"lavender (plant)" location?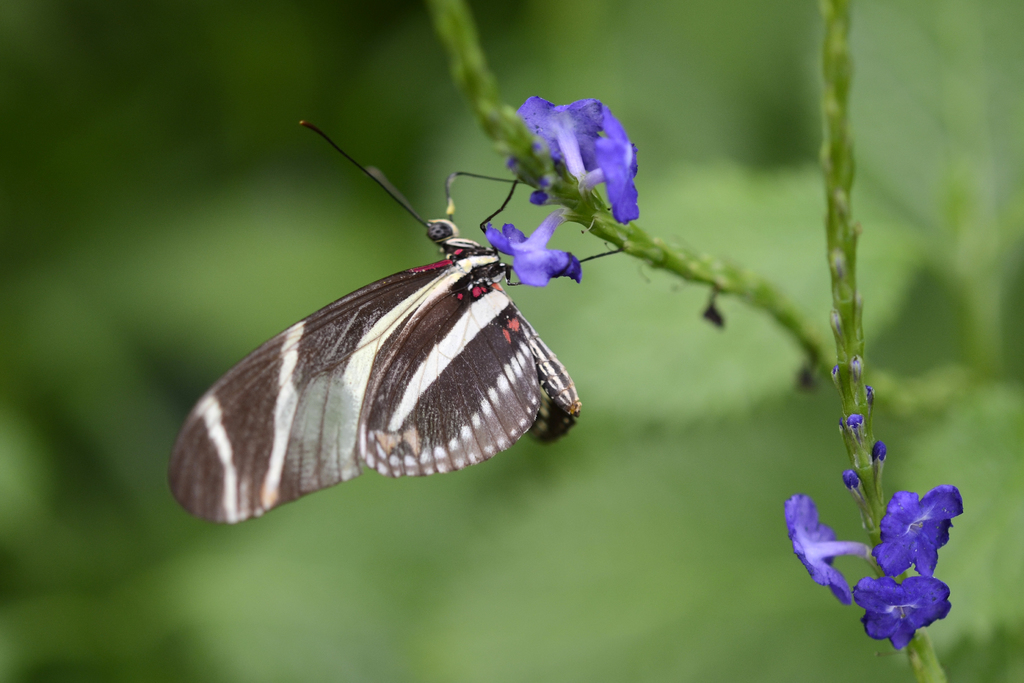
[780, 497, 860, 602]
